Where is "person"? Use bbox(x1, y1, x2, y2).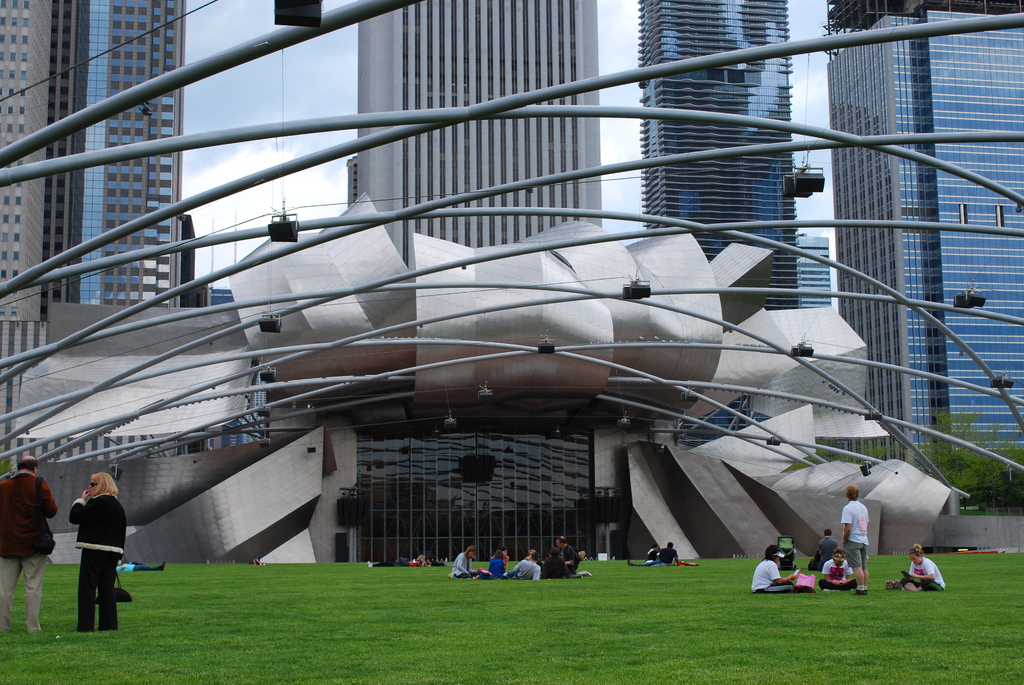
bbox(553, 535, 579, 574).
